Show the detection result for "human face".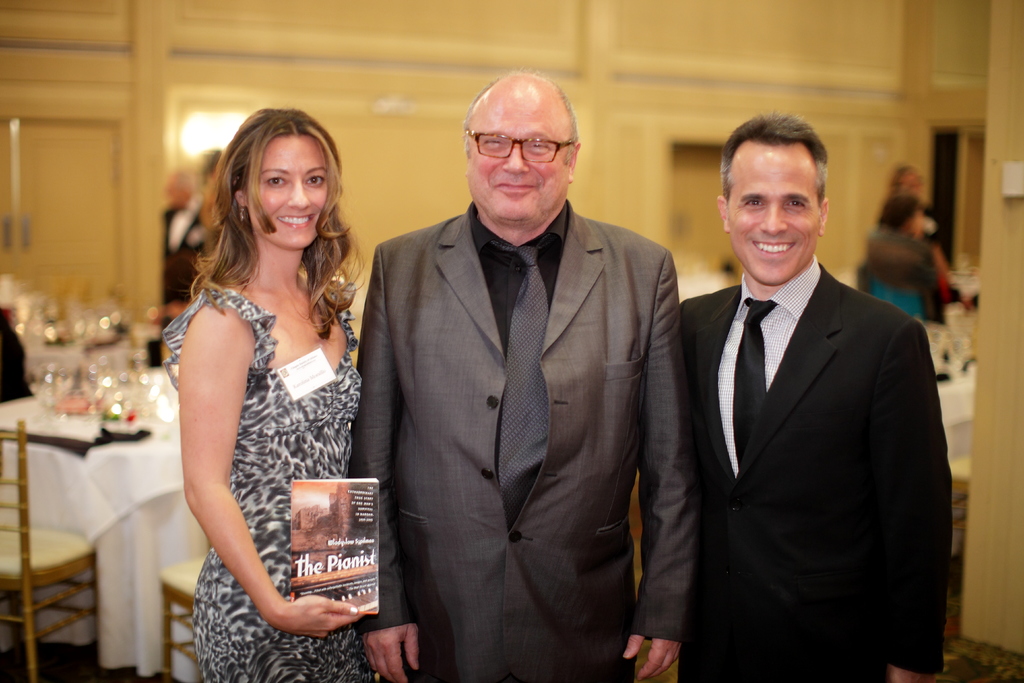
left=458, top=88, right=577, bottom=226.
